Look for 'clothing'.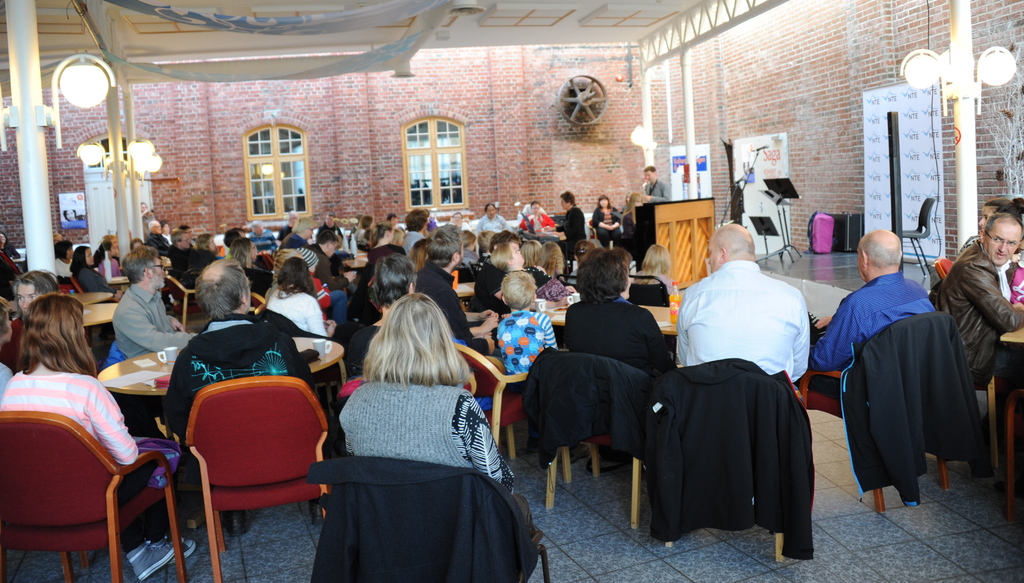
Found: [72,271,121,292].
